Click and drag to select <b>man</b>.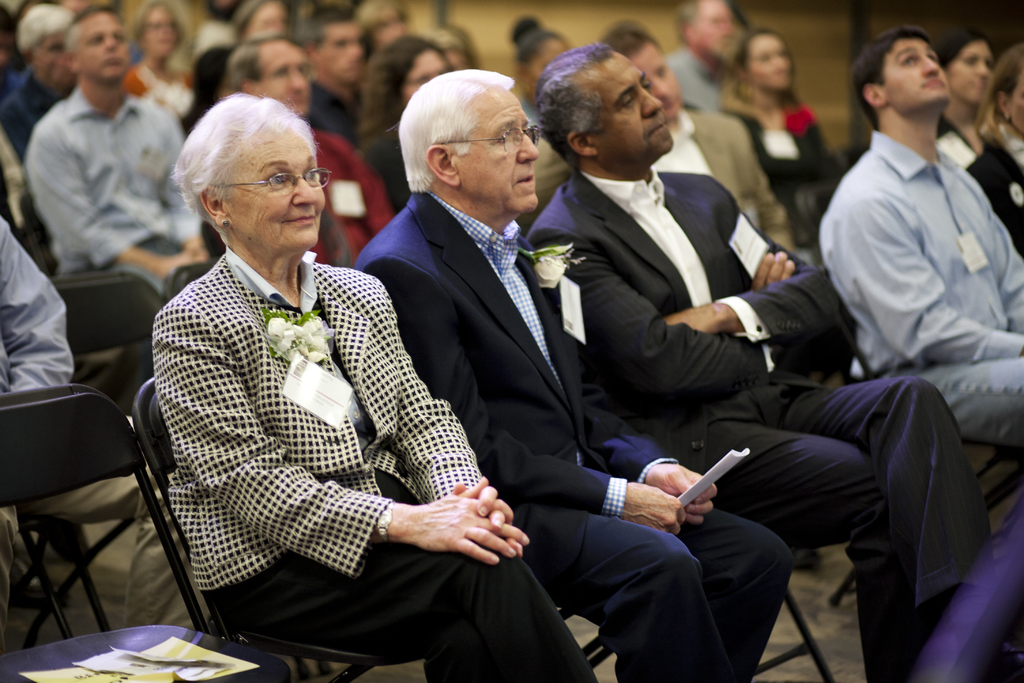
Selection: left=797, top=8, right=1021, bottom=504.
